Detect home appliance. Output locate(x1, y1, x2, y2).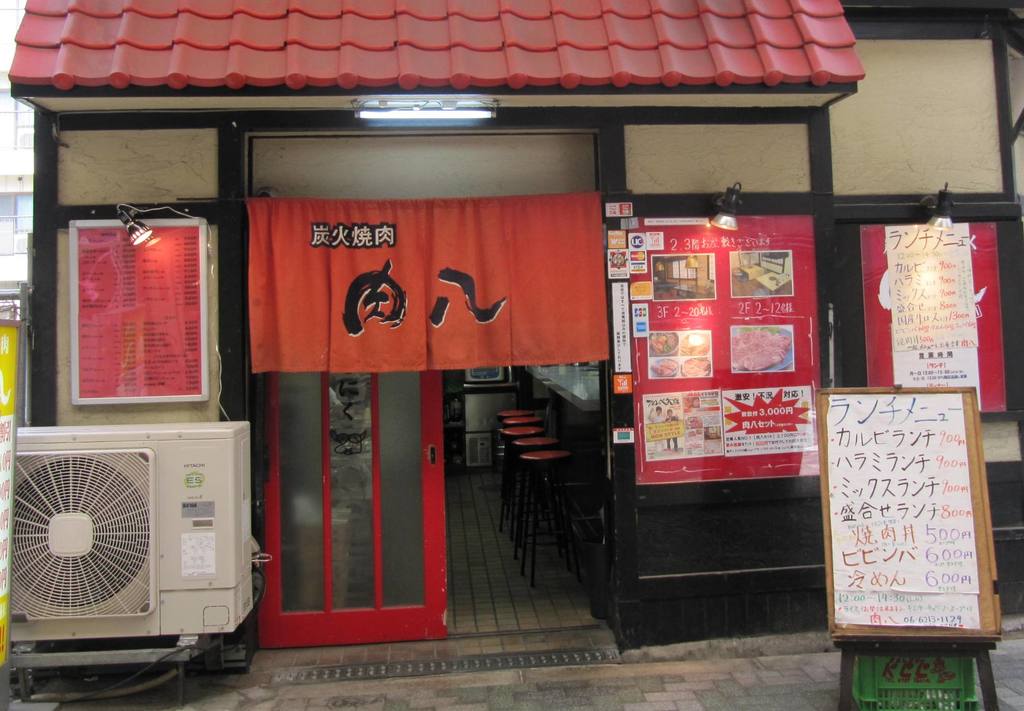
locate(4, 360, 253, 651).
